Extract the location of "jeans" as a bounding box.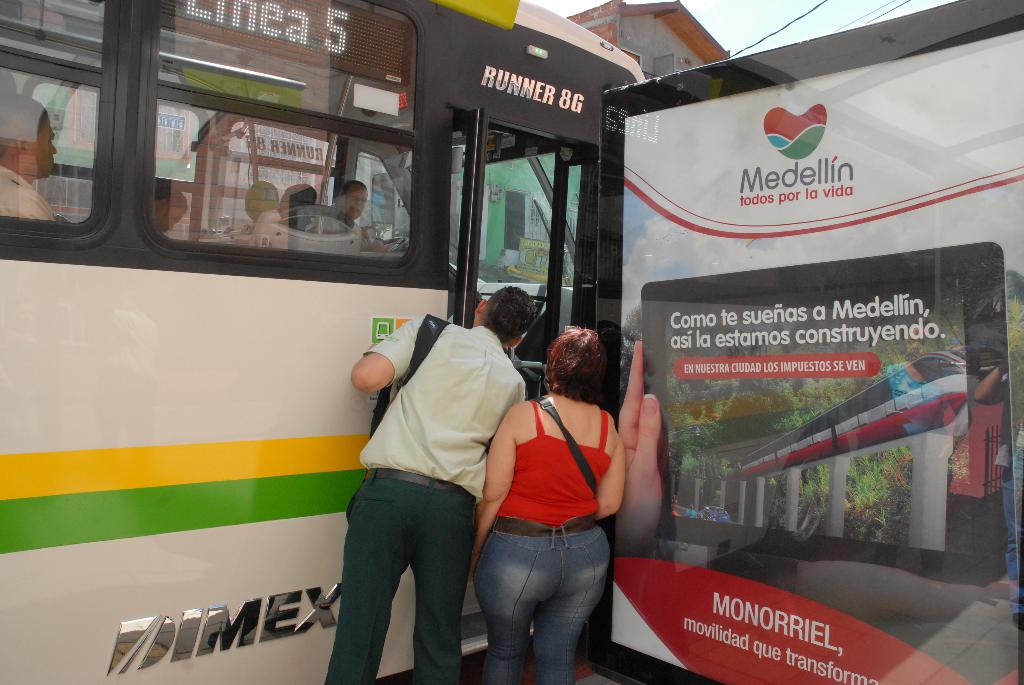
470,523,607,684.
